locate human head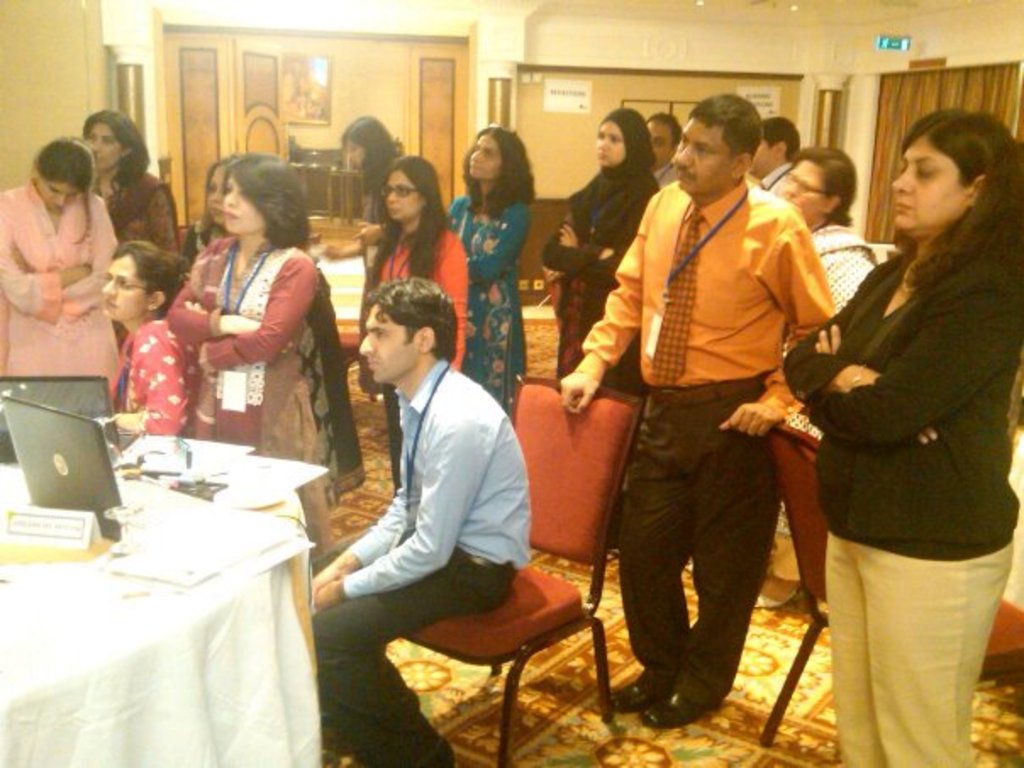
[95, 239, 181, 324]
